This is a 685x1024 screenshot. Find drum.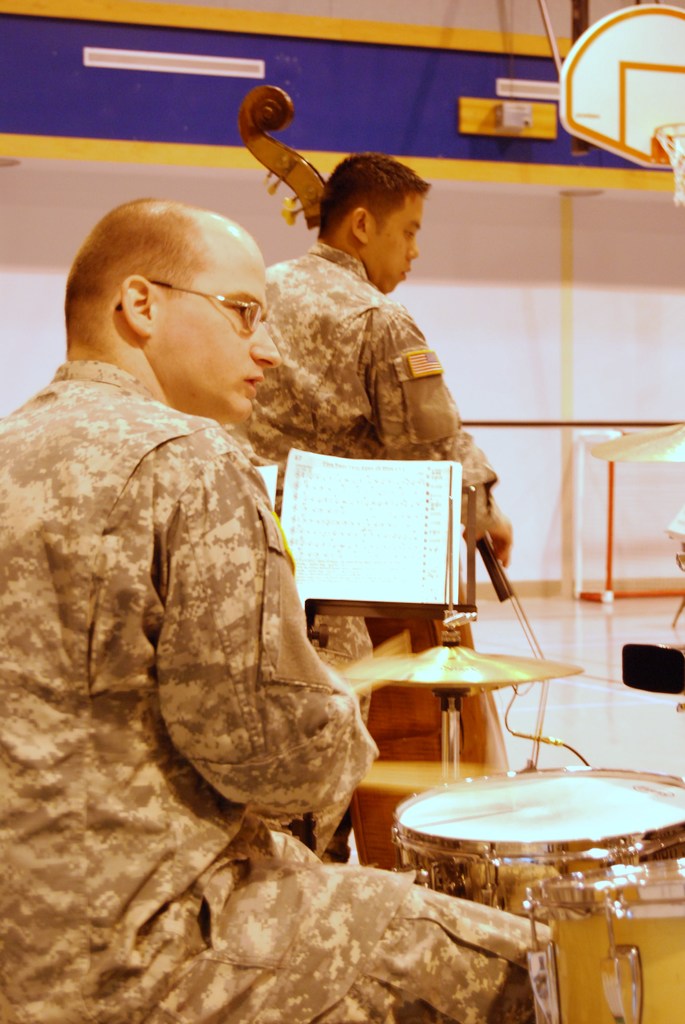
Bounding box: rect(524, 858, 684, 1023).
